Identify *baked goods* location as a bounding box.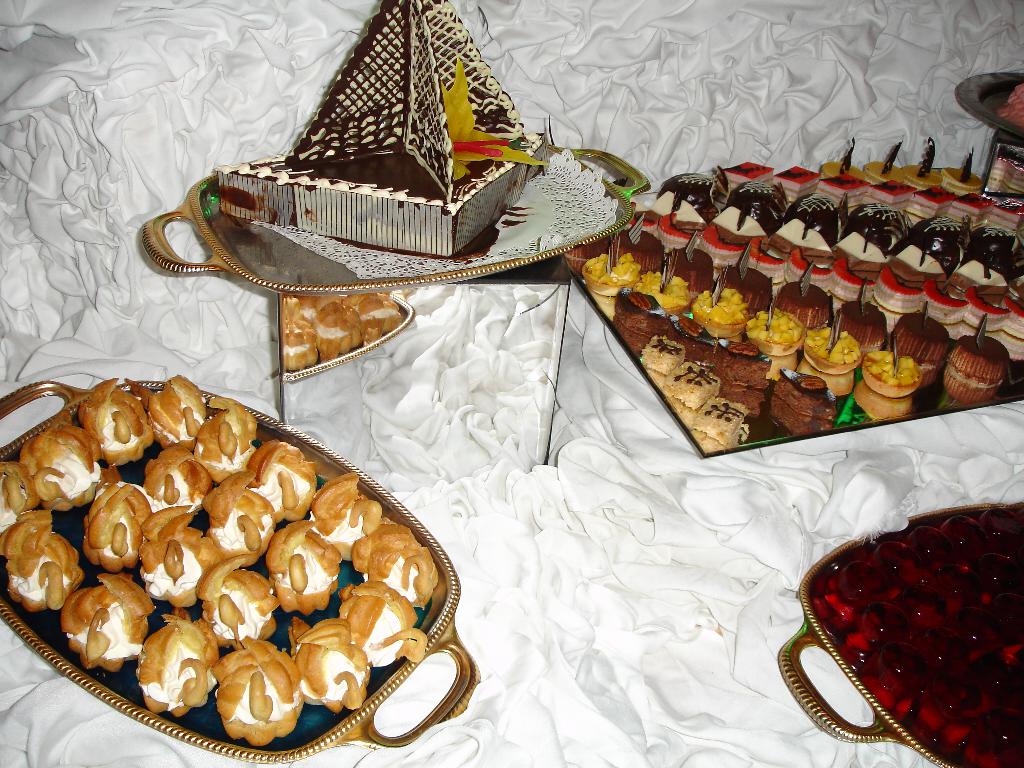
bbox(81, 478, 155, 570).
